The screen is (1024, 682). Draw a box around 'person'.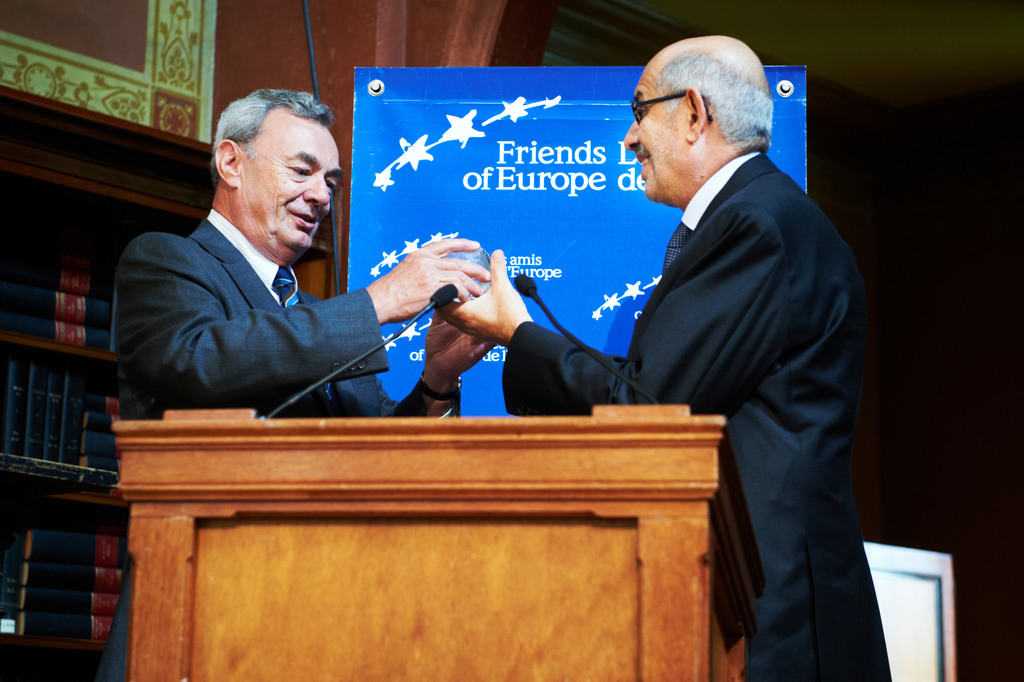
{"left": 433, "top": 34, "right": 894, "bottom": 681}.
